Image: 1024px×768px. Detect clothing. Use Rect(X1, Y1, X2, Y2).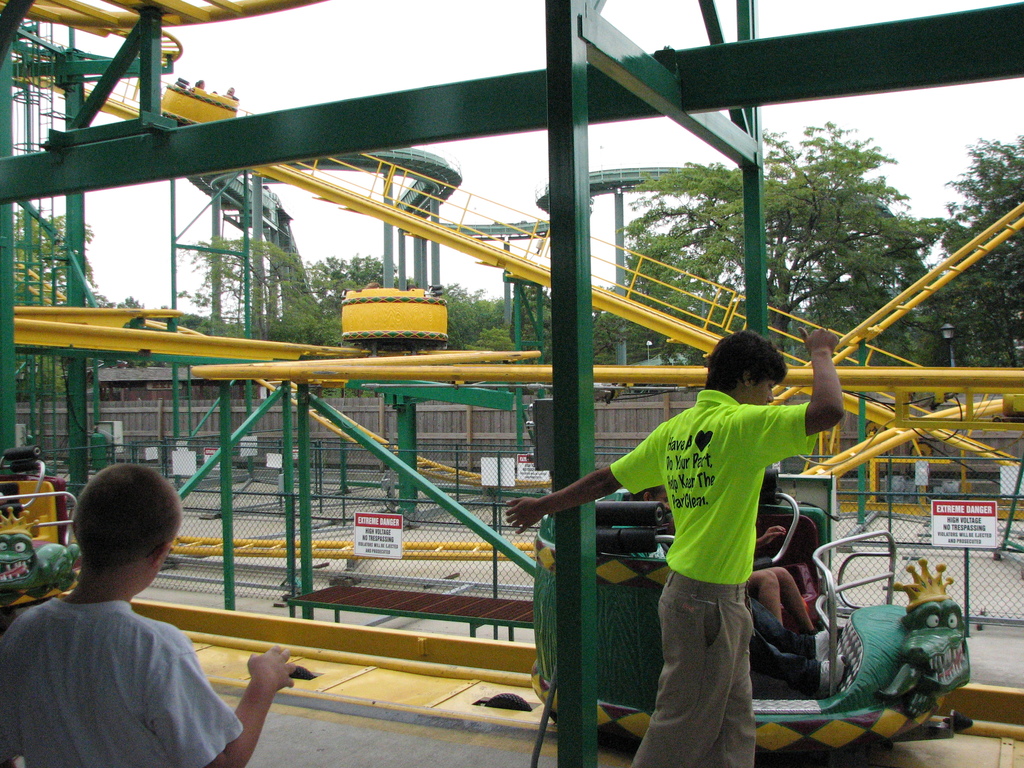
Rect(0, 461, 316, 733).
